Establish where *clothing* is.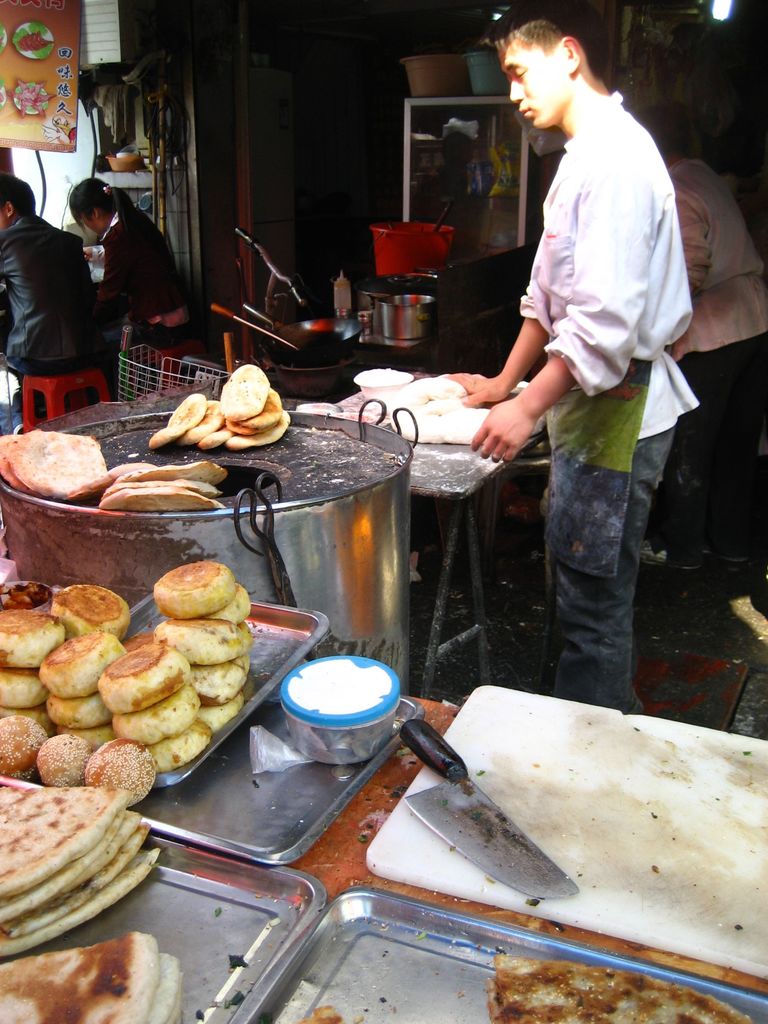
Established at crop(0, 207, 86, 426).
